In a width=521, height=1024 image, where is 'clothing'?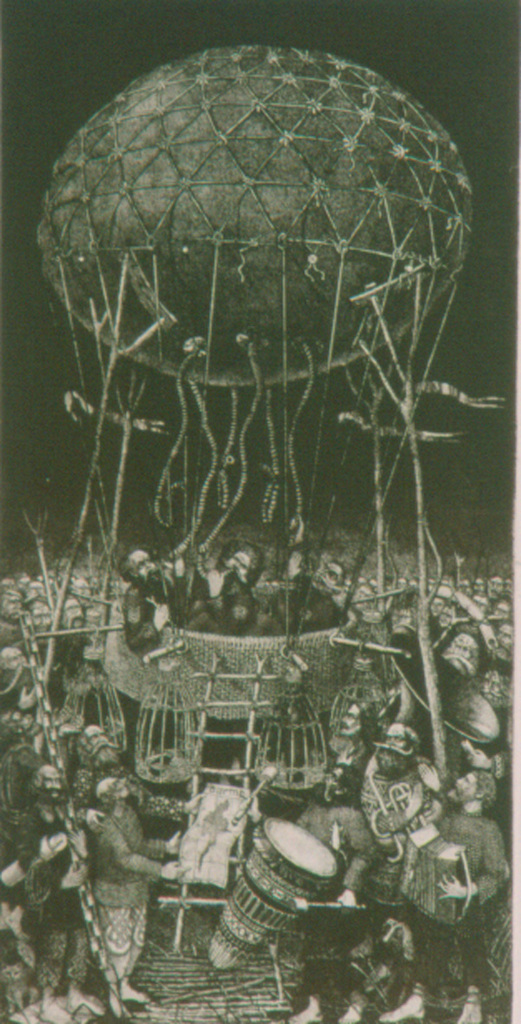
detection(68, 782, 173, 977).
